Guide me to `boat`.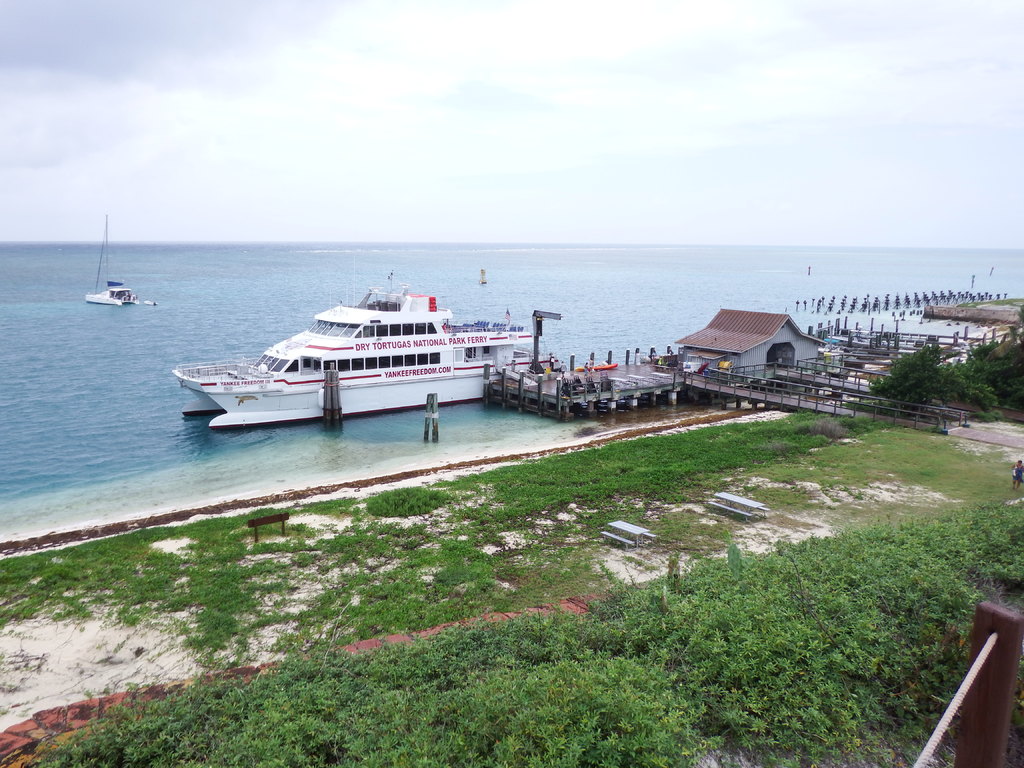
Guidance: 86/216/138/307.
